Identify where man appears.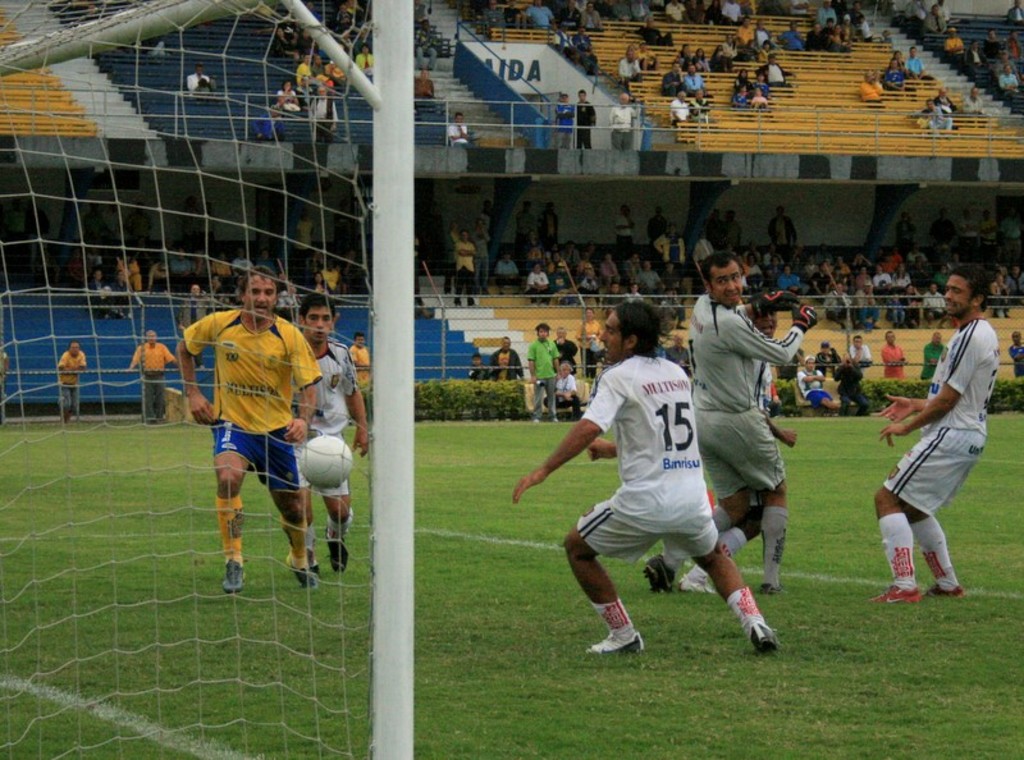
Appears at <box>509,297,785,656</box>.
